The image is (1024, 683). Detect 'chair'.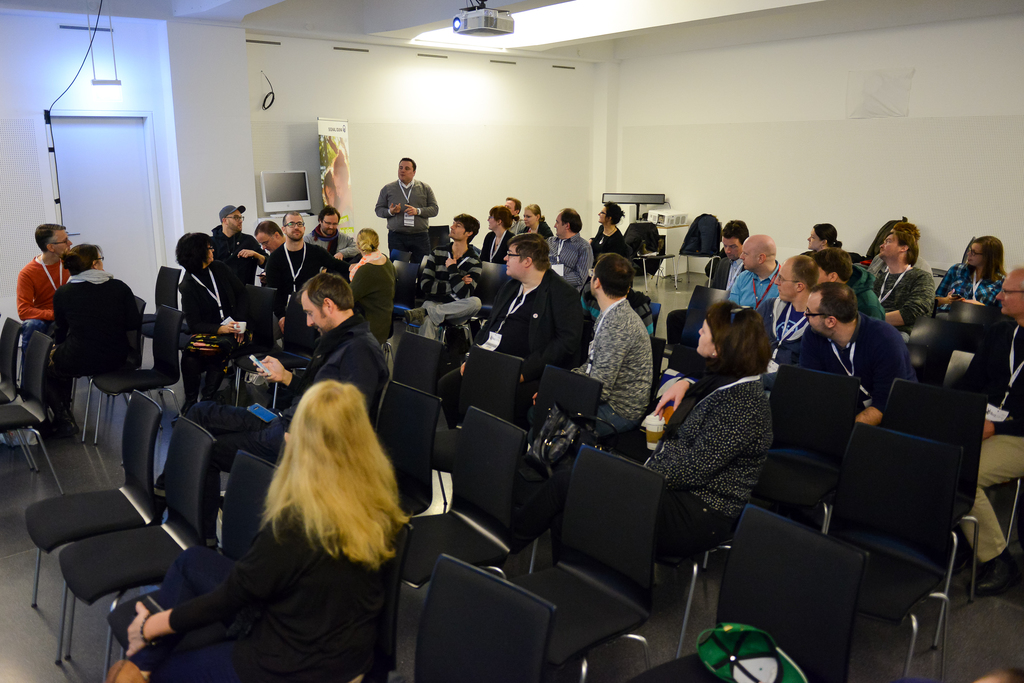
Detection: l=234, t=295, r=319, b=416.
